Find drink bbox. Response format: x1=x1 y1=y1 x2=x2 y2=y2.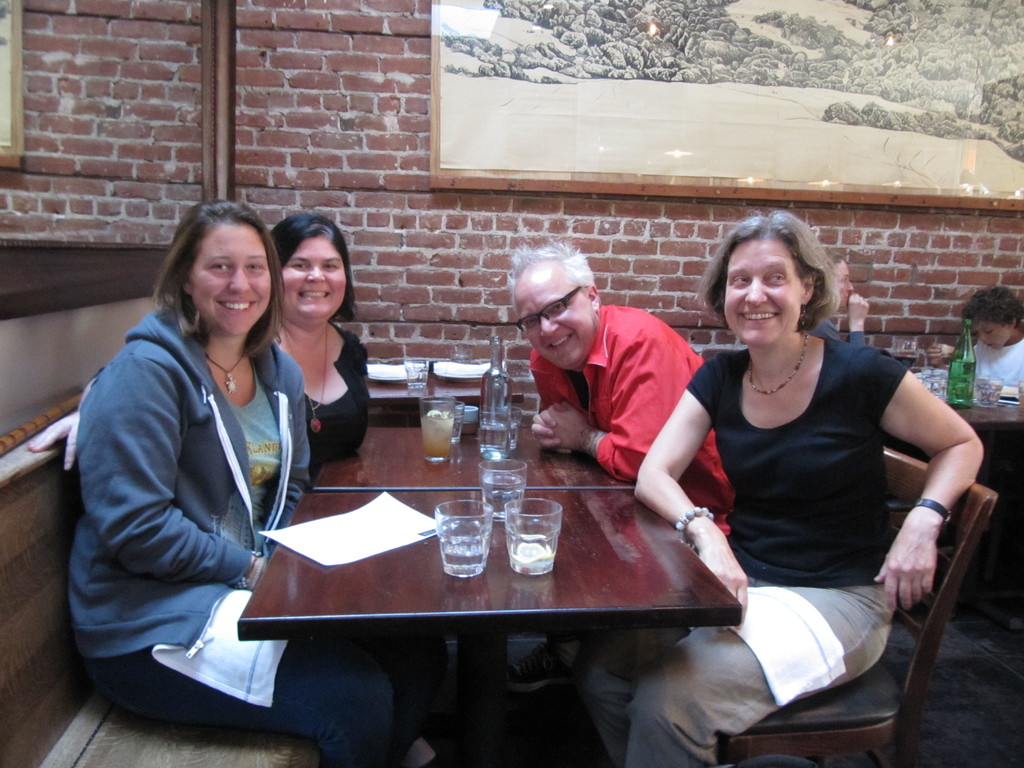
x1=945 y1=323 x2=972 y2=408.
